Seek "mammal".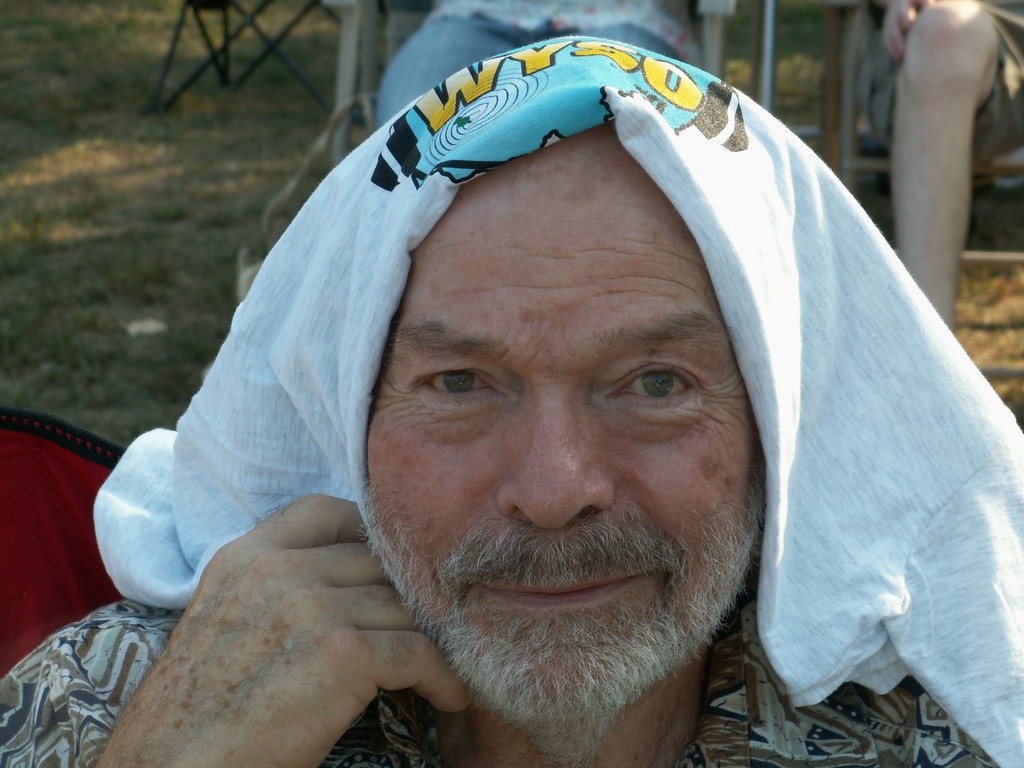
BBox(0, 12, 1023, 767).
